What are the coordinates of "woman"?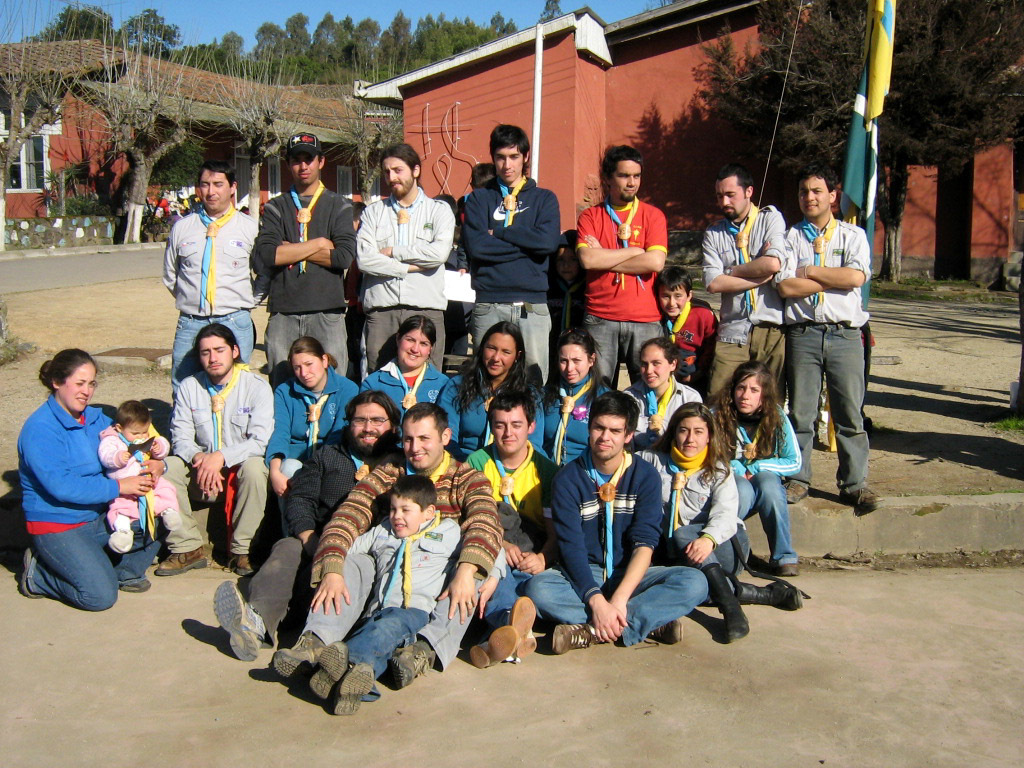
15,343,165,611.
